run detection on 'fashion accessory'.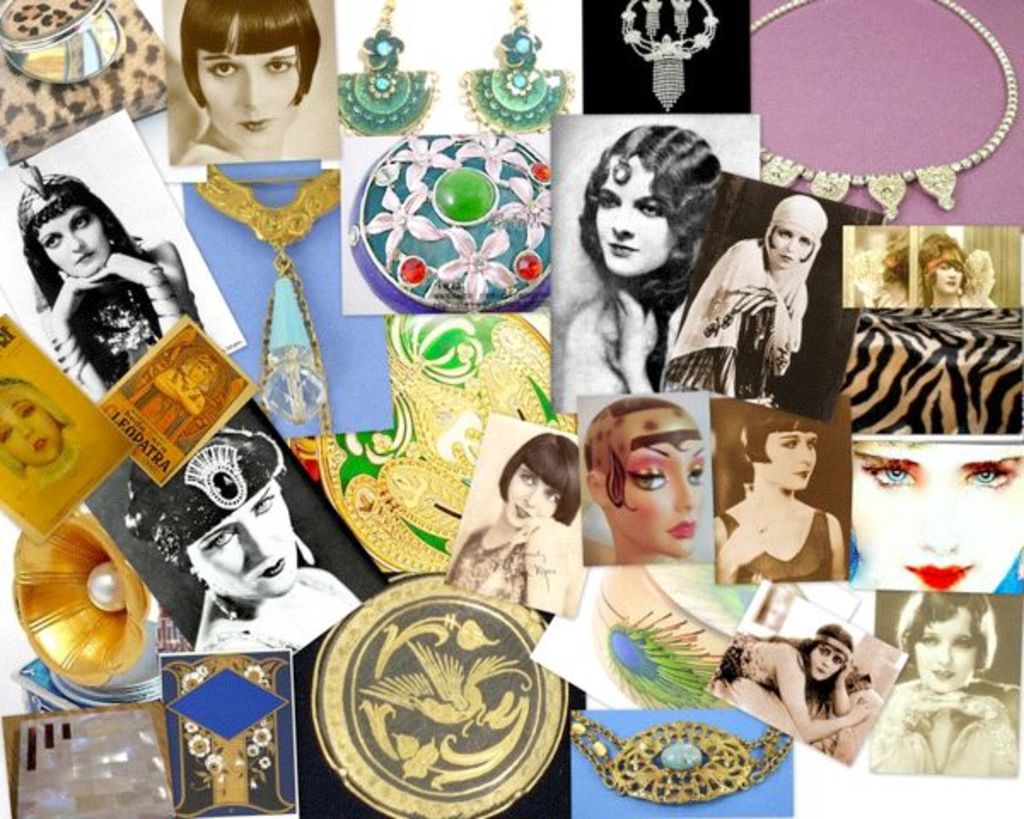
Result: select_region(345, 135, 553, 316).
